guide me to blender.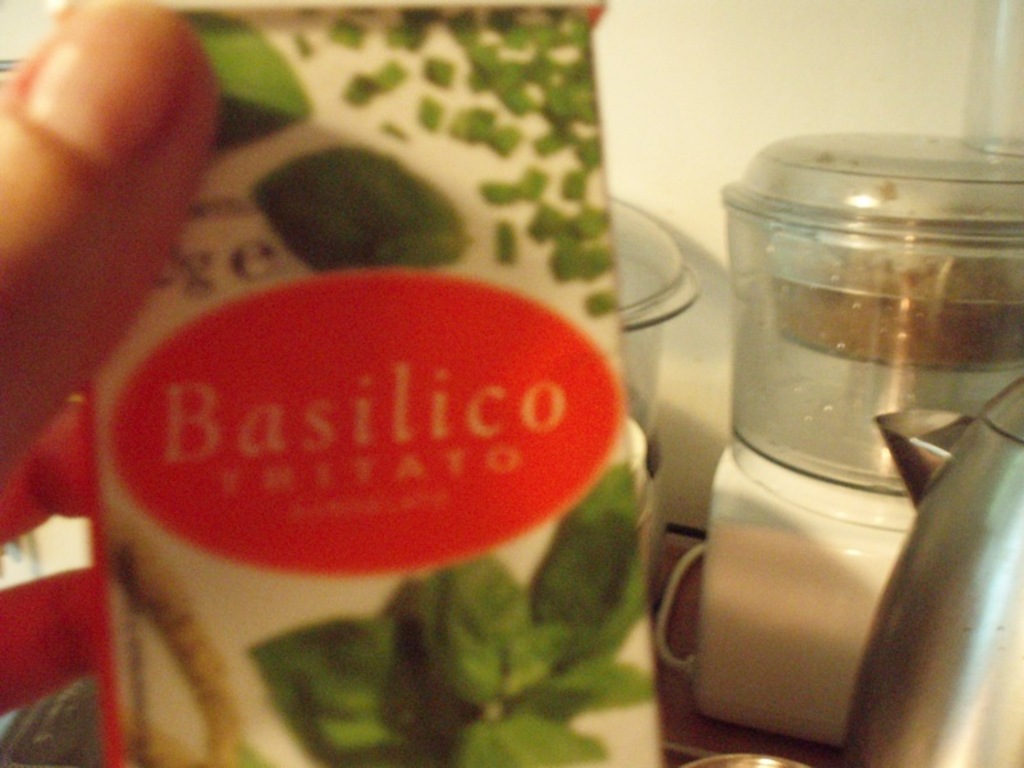
Guidance: crop(695, 70, 1012, 767).
